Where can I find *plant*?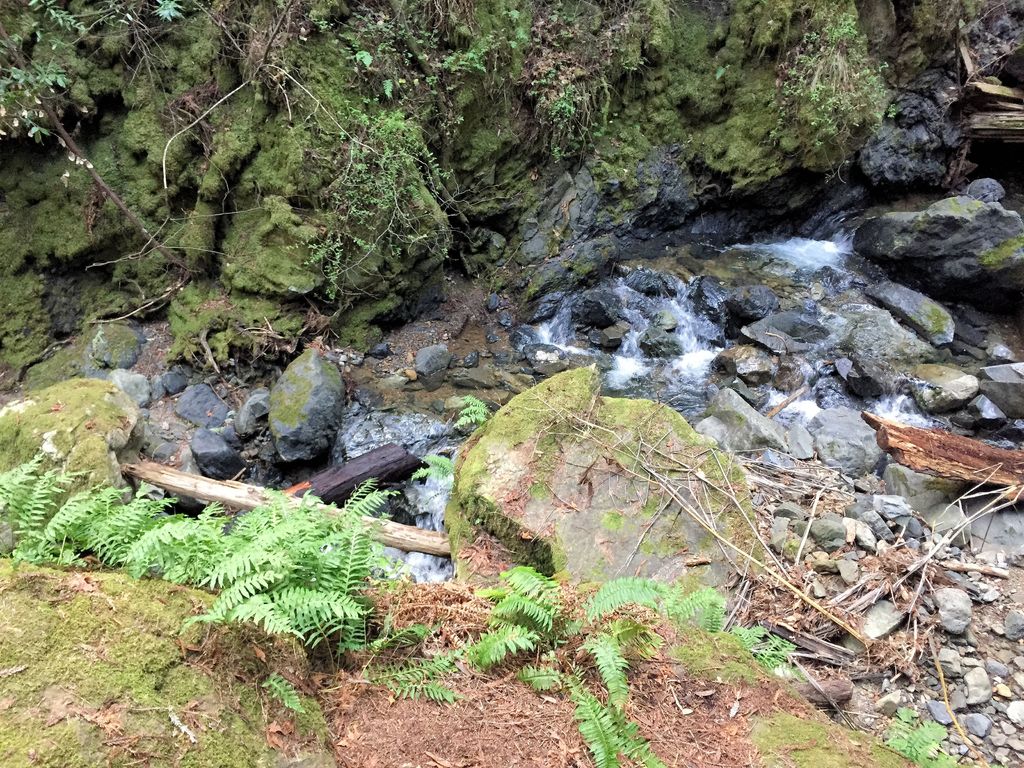
You can find it at bbox=[498, 566, 554, 600].
